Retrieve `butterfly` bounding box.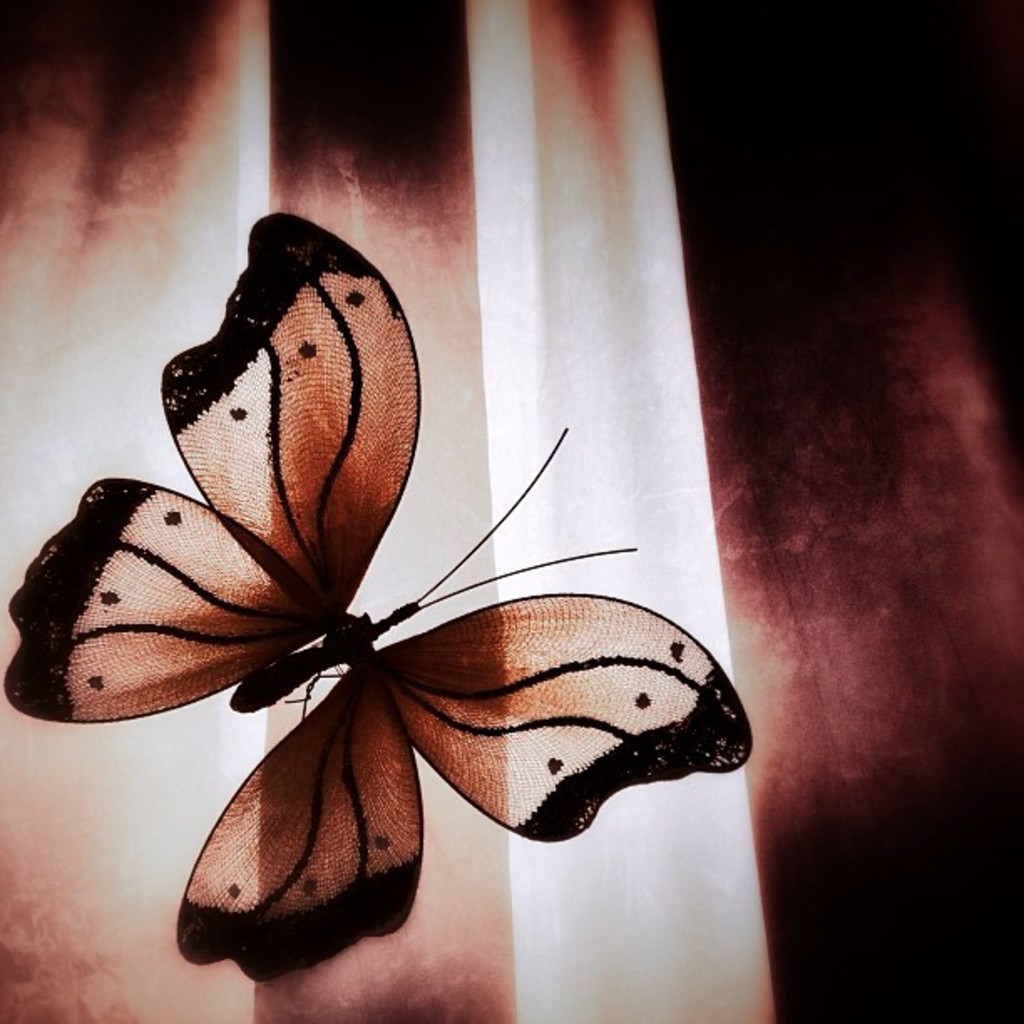
Bounding box: x1=59 y1=249 x2=738 y2=984.
